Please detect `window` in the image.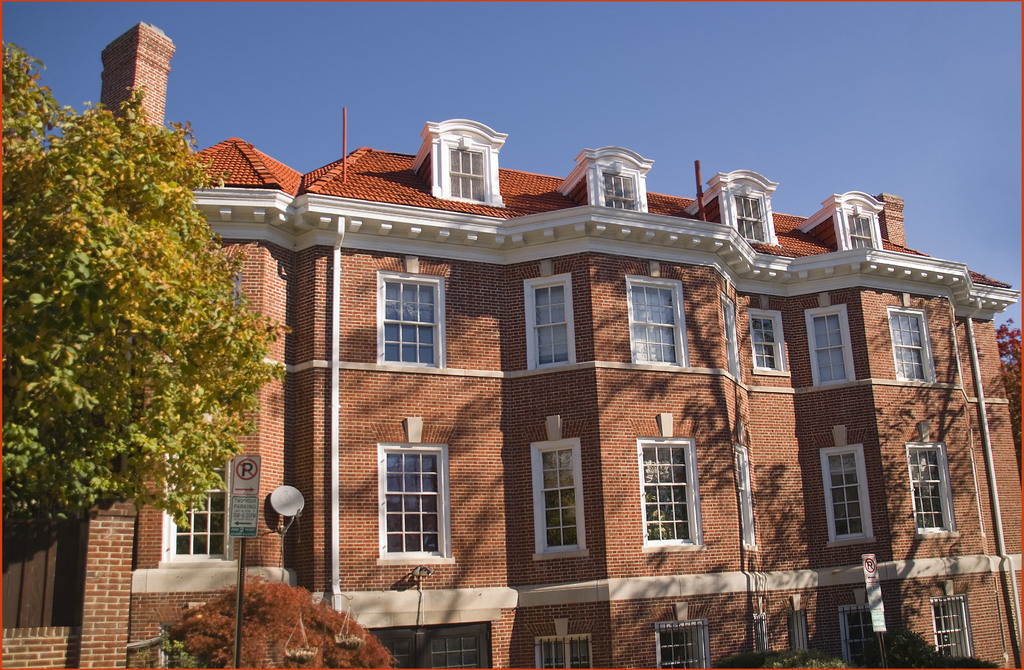
[left=375, top=434, right=451, bottom=568].
